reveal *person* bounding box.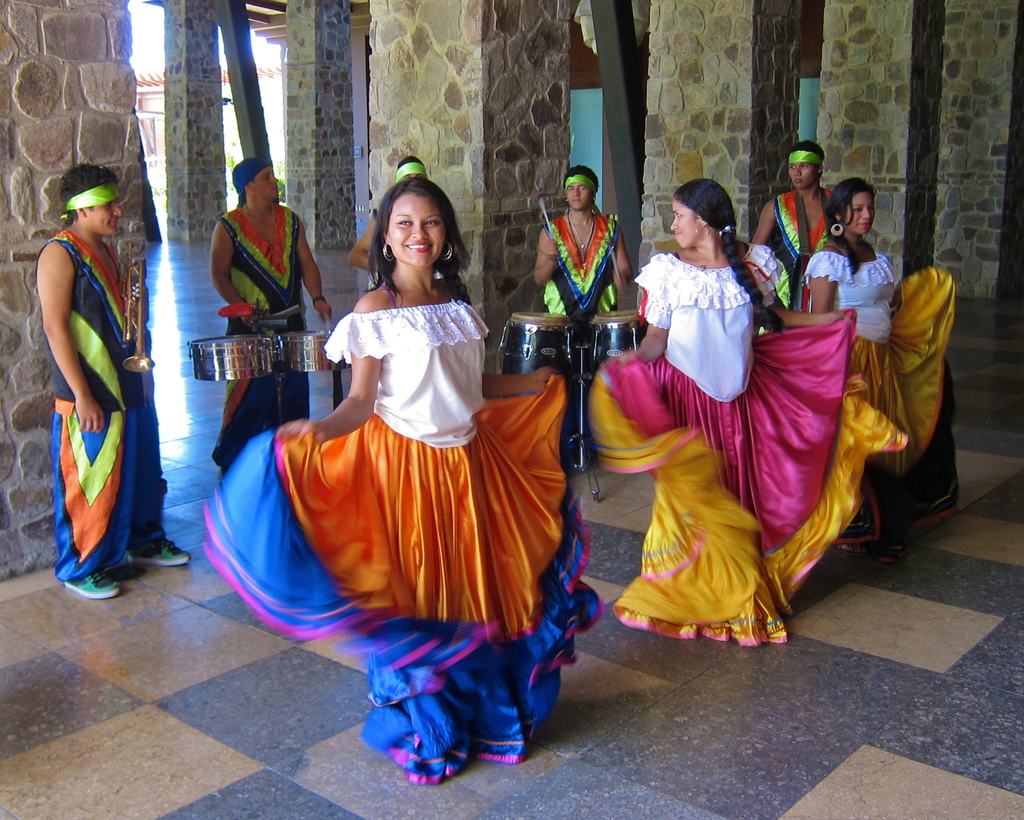
Revealed: rect(342, 154, 428, 279).
